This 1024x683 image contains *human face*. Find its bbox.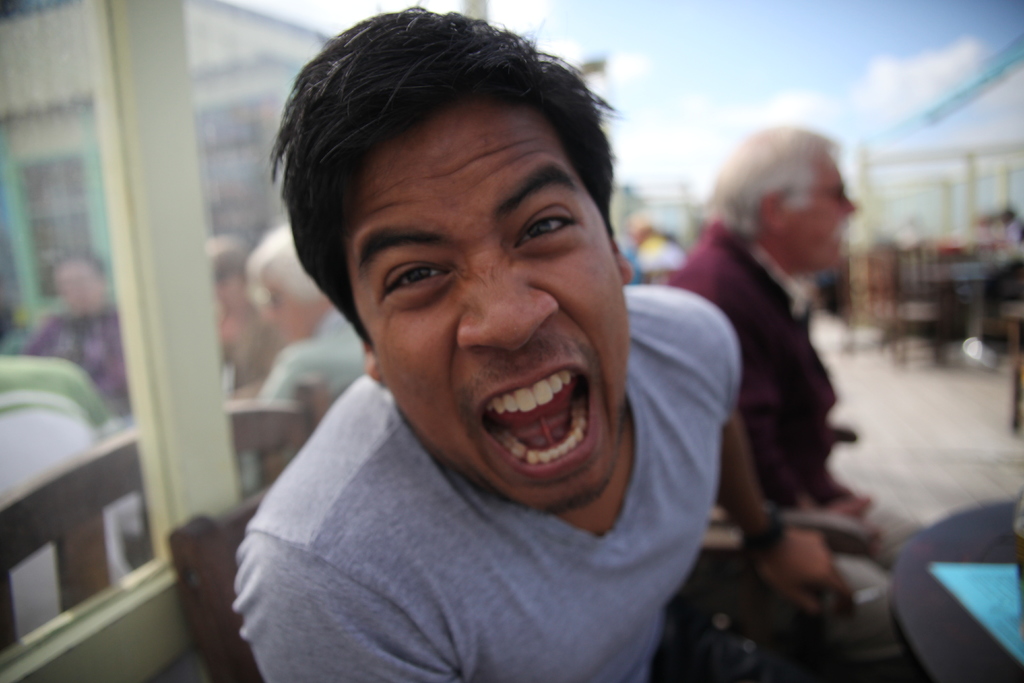
rect(321, 77, 644, 493).
